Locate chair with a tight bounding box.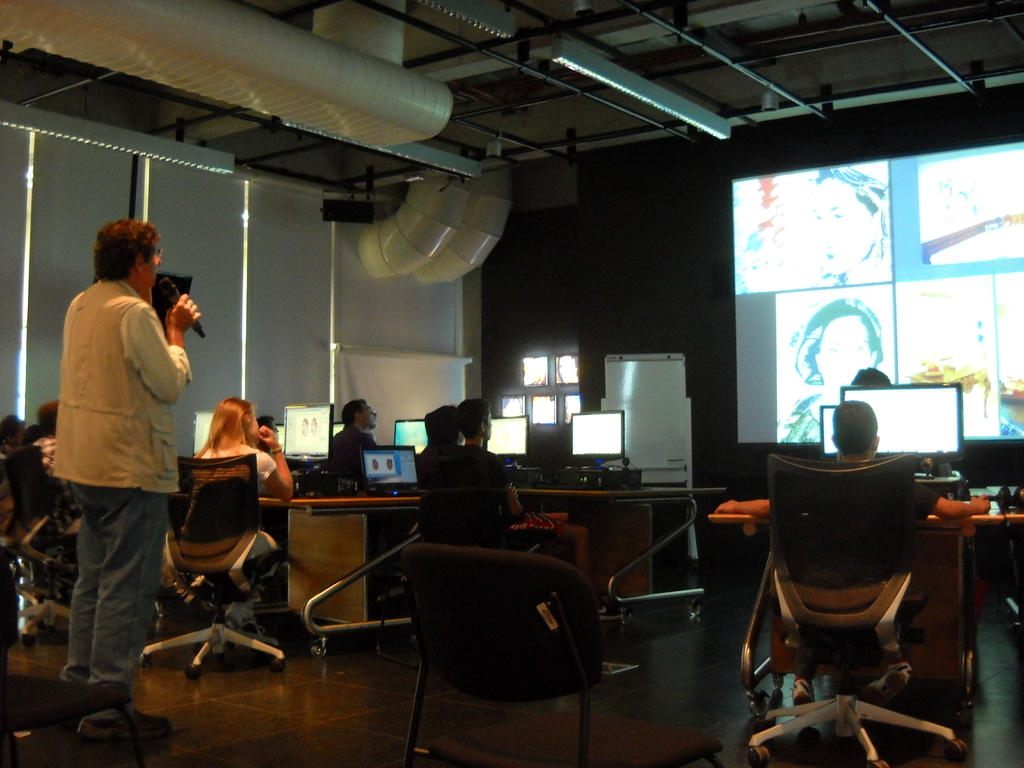
rect(746, 451, 966, 767).
